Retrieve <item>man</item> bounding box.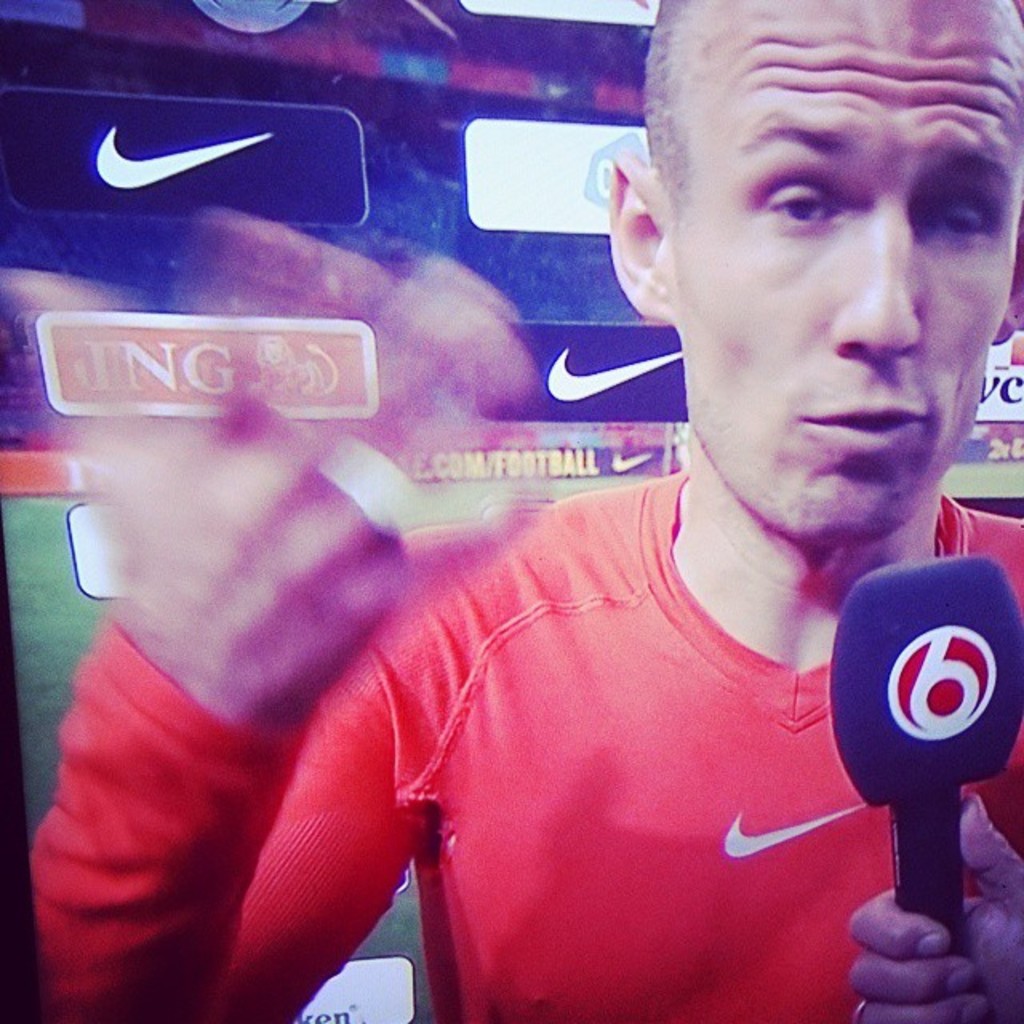
Bounding box: rect(34, 0, 1022, 1022).
